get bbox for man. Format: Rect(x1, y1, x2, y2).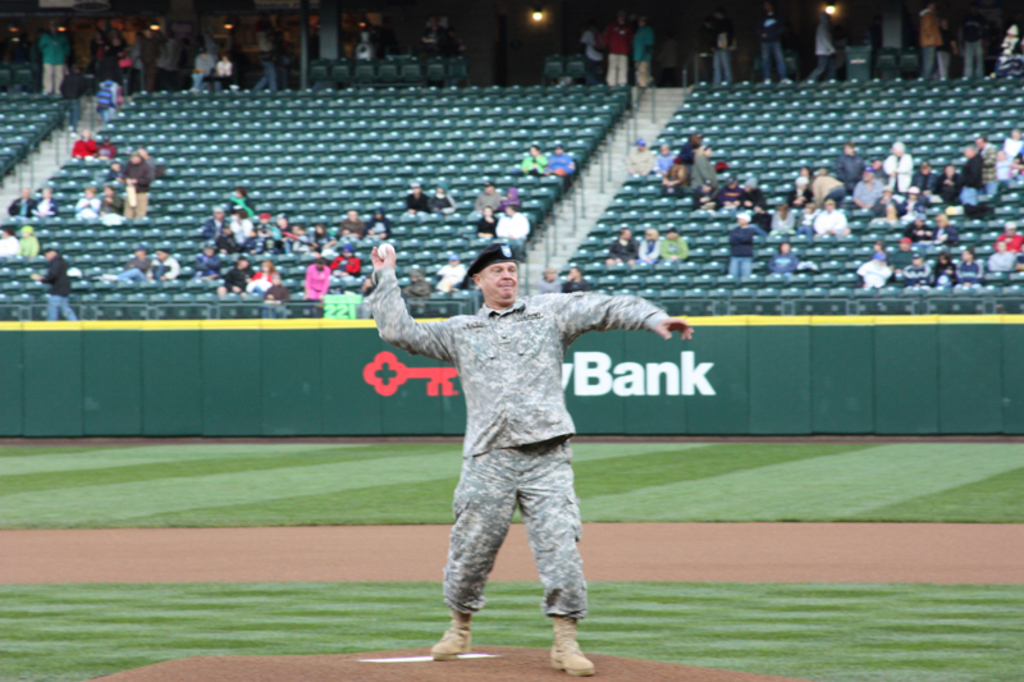
Rect(111, 77, 132, 105).
